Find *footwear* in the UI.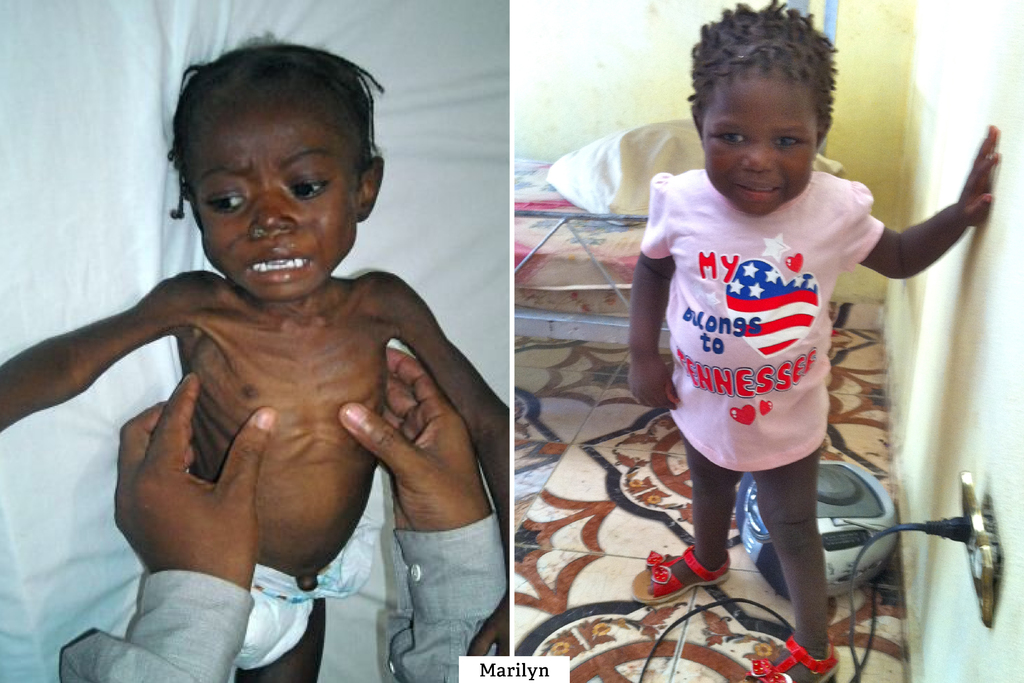
UI element at BBox(737, 633, 845, 682).
